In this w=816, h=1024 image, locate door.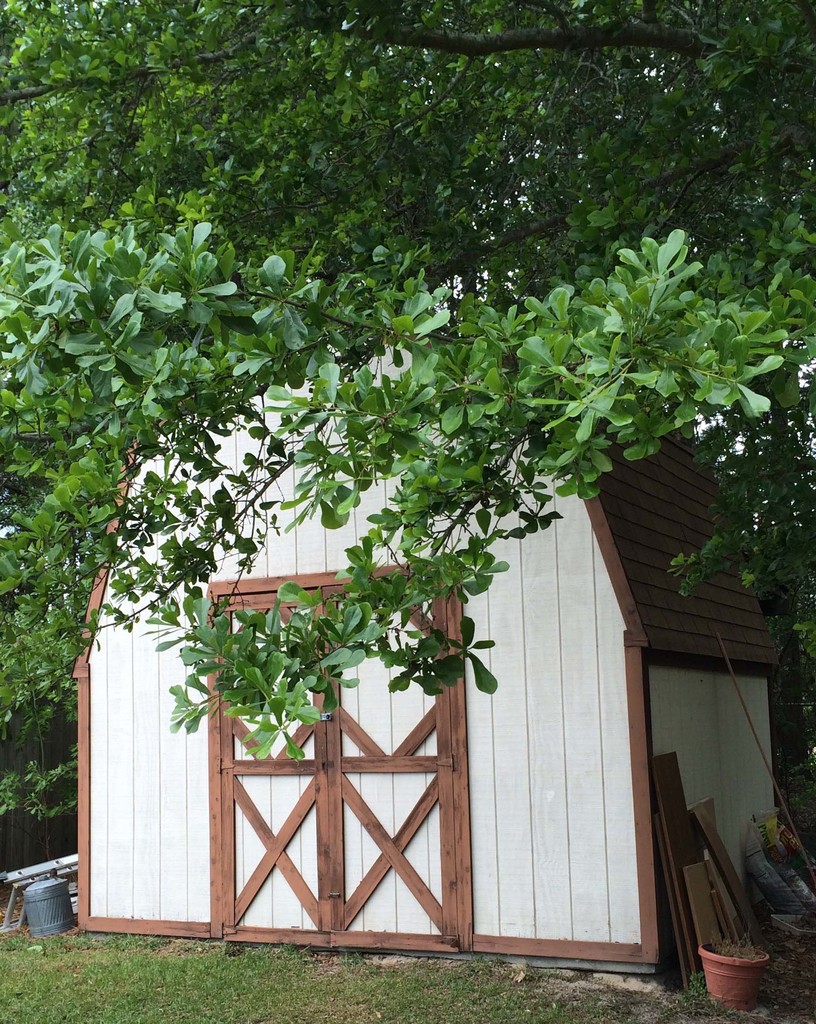
Bounding box: bbox=(320, 586, 456, 956).
